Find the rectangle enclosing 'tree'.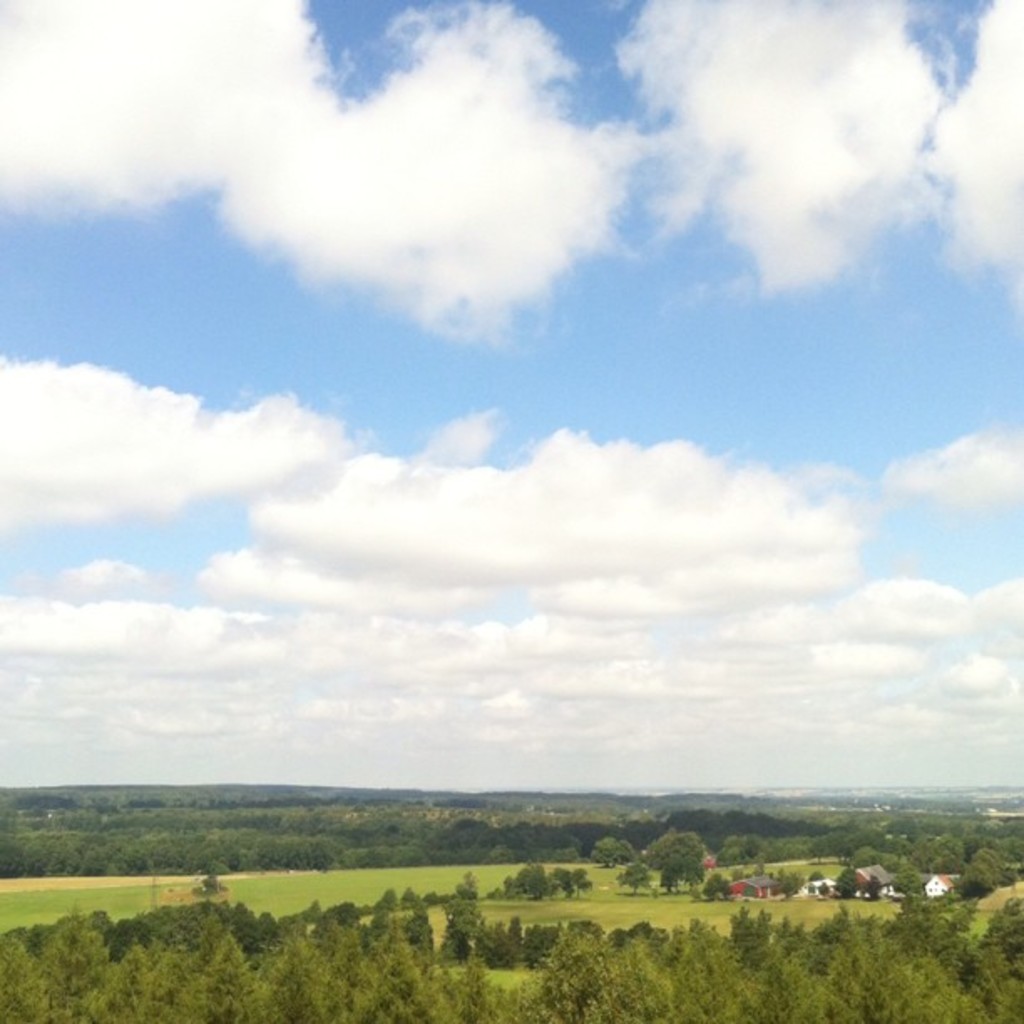
bbox=[957, 805, 1012, 867].
